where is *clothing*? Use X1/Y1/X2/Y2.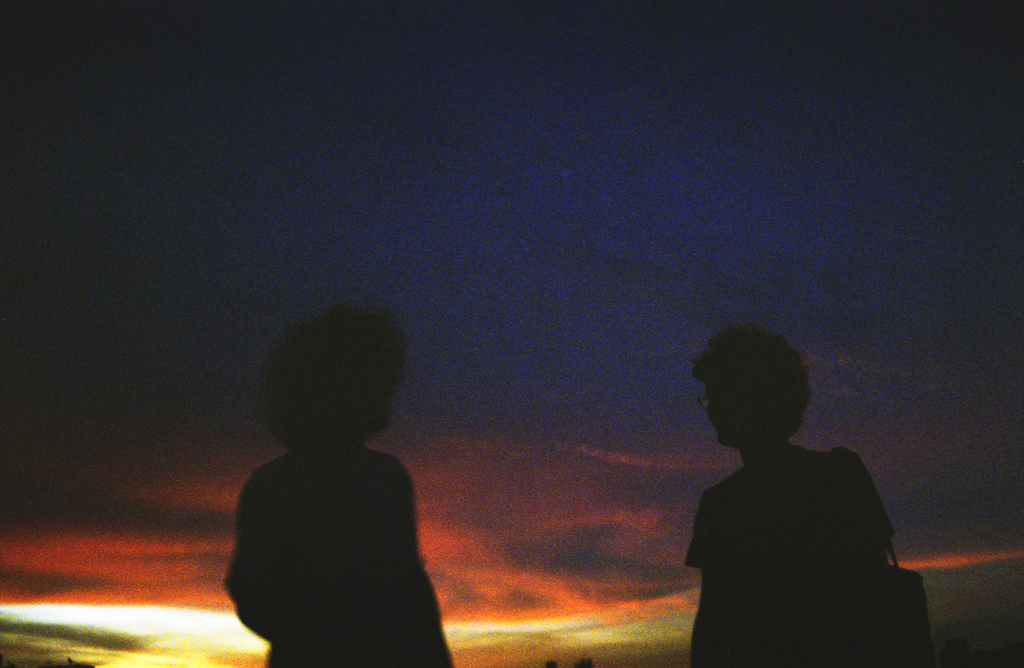
678/403/927/655.
